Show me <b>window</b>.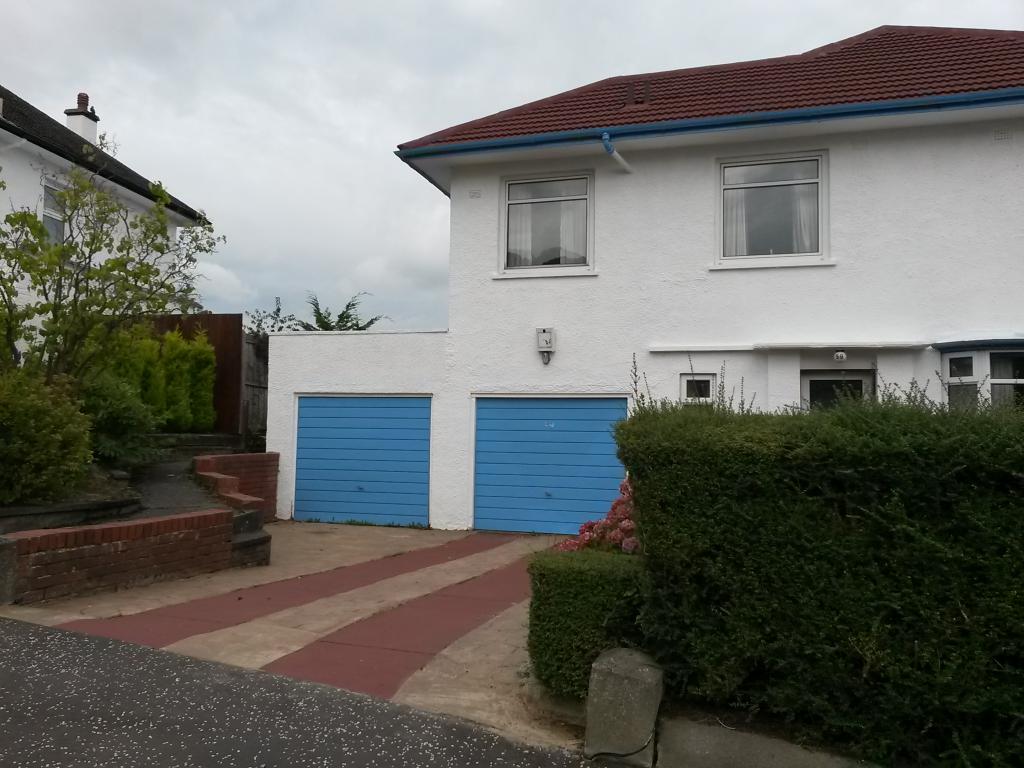
<b>window</b> is here: 45:180:68:252.
